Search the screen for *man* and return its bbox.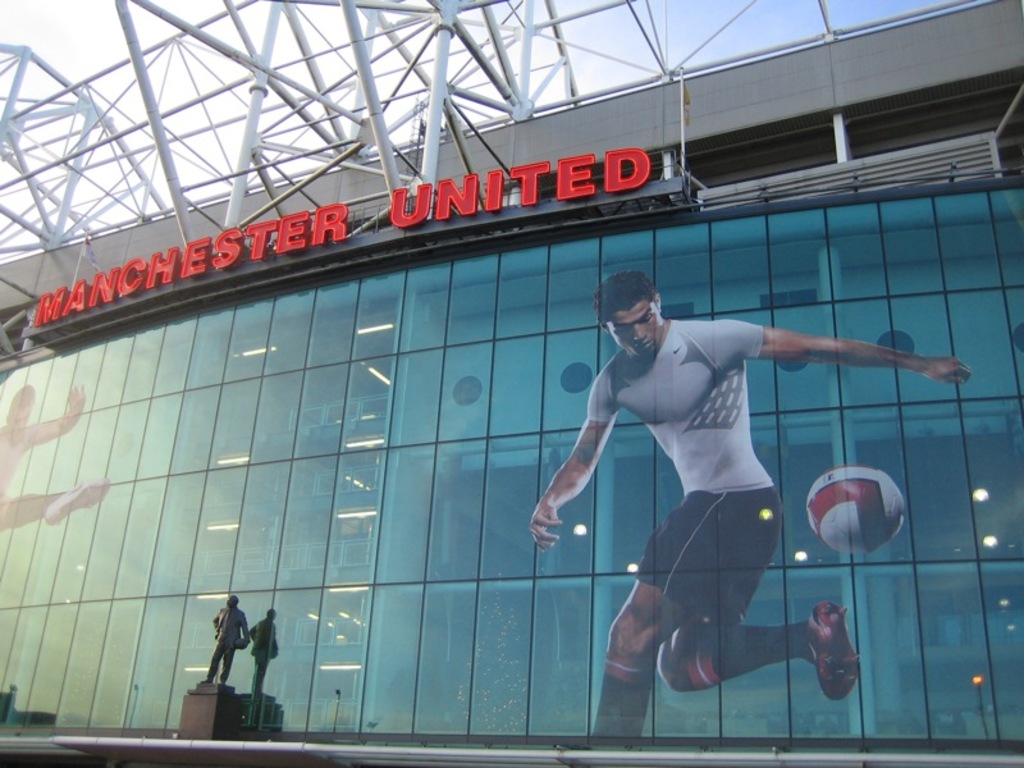
Found: box(204, 595, 251, 682).
